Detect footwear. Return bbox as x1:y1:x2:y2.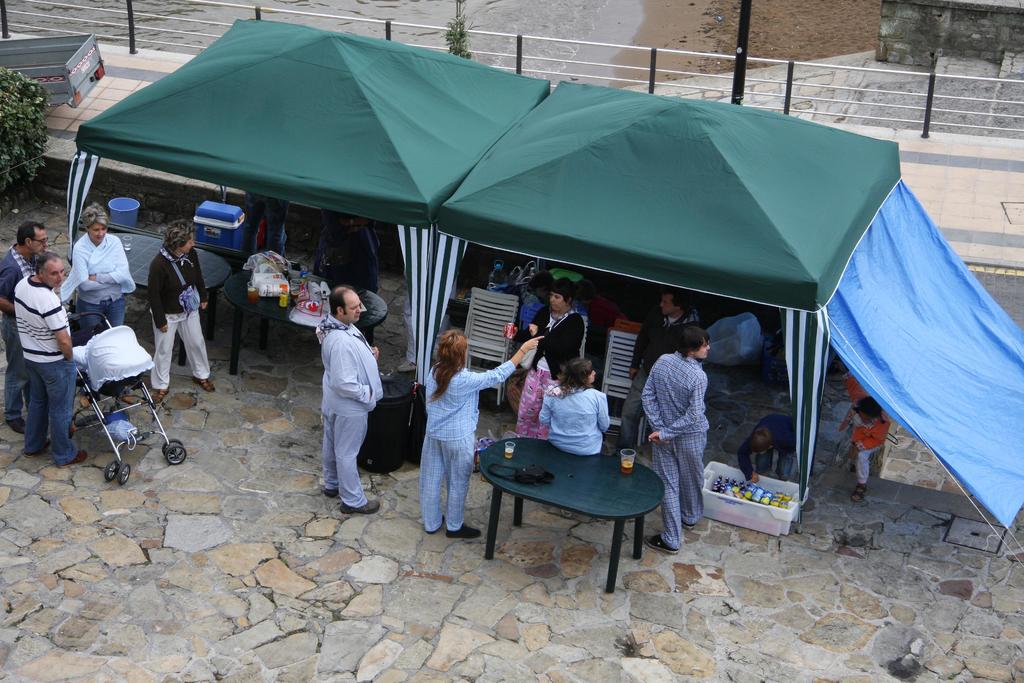
10:417:29:436.
